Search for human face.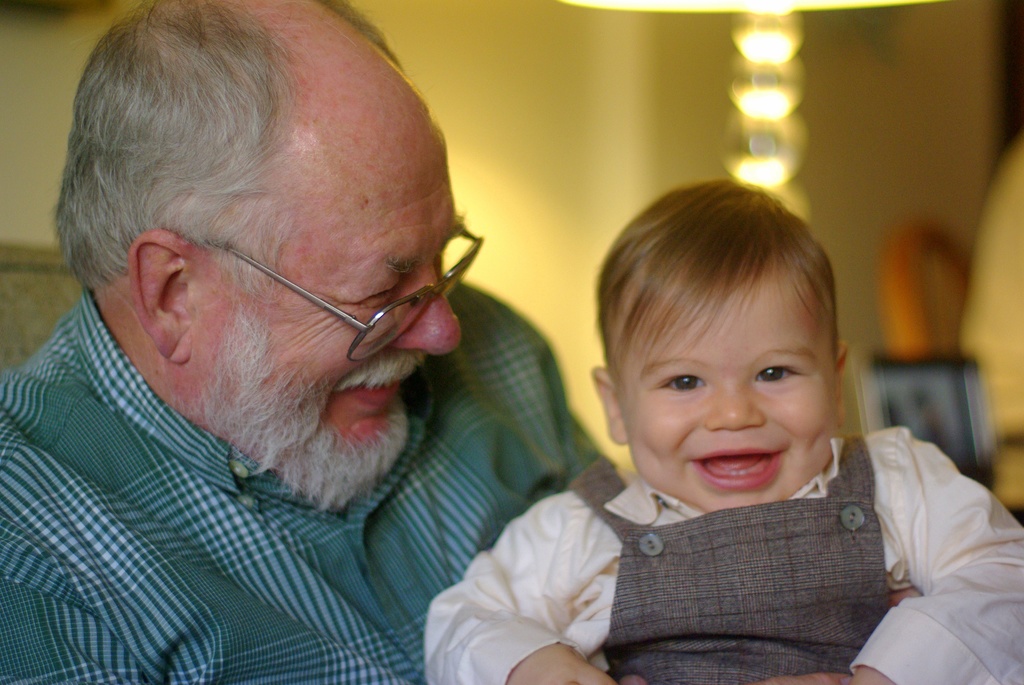
Found at (188,113,461,484).
